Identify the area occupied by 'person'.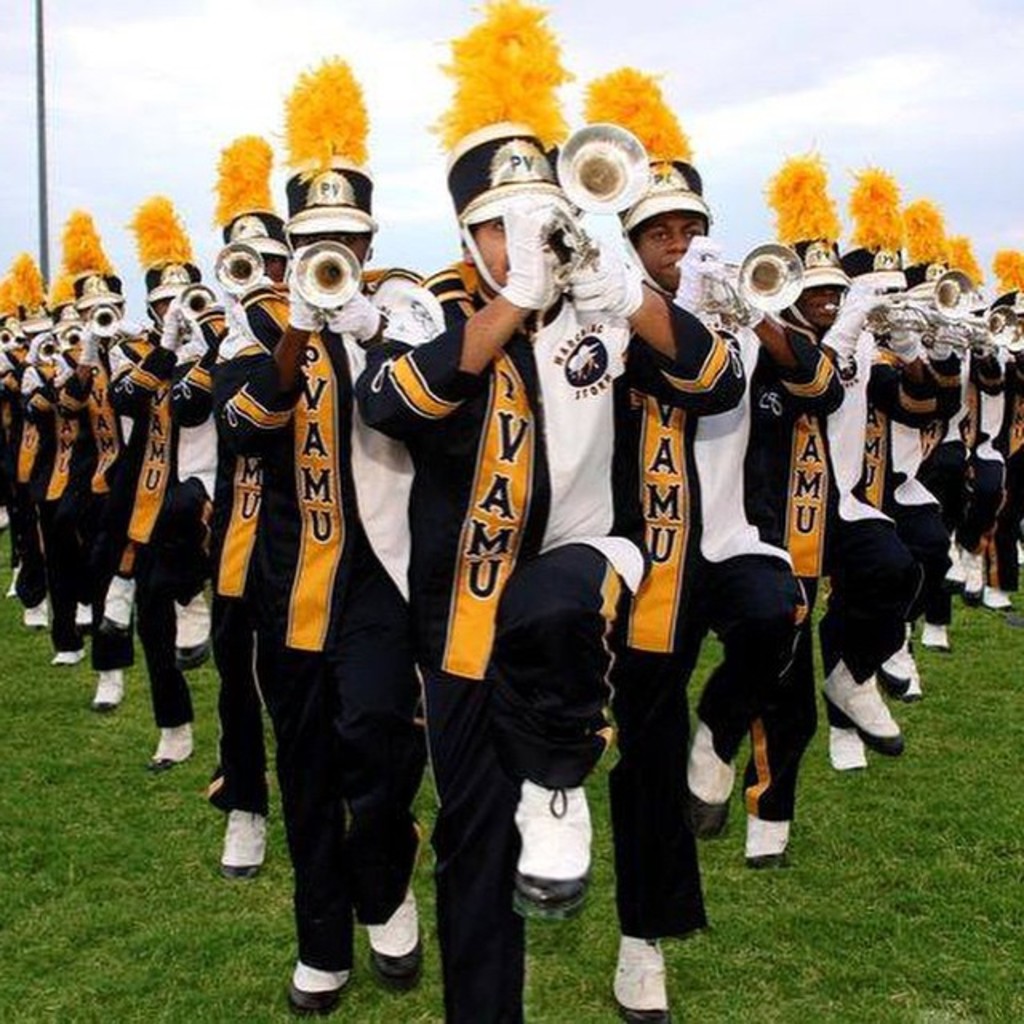
Area: (x1=154, y1=109, x2=331, y2=869).
